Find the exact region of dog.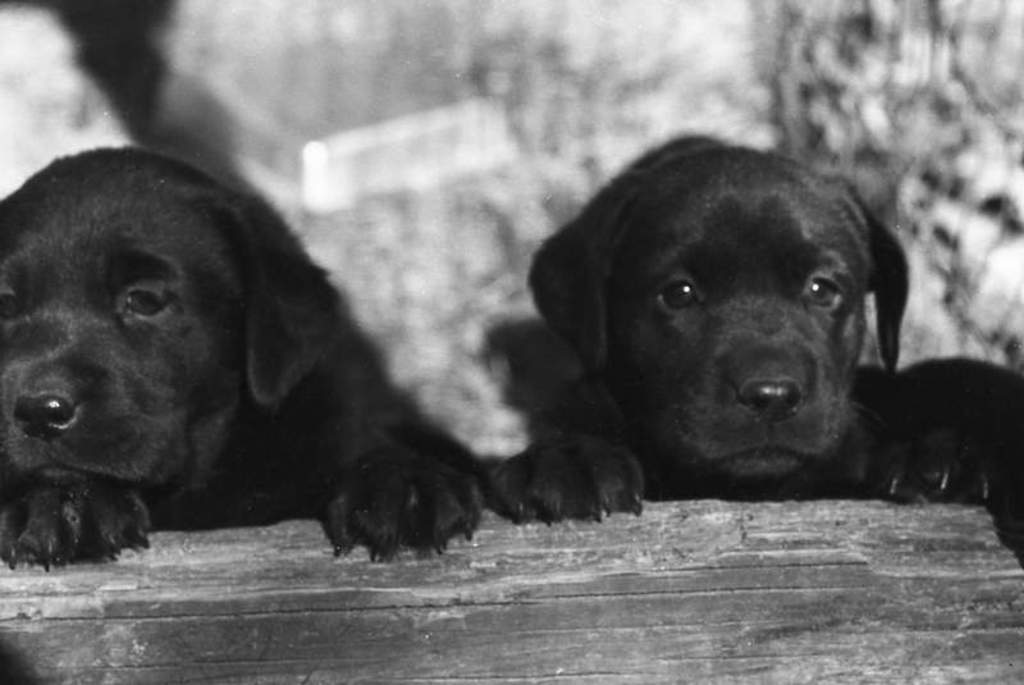
Exact region: Rect(0, 142, 489, 571).
